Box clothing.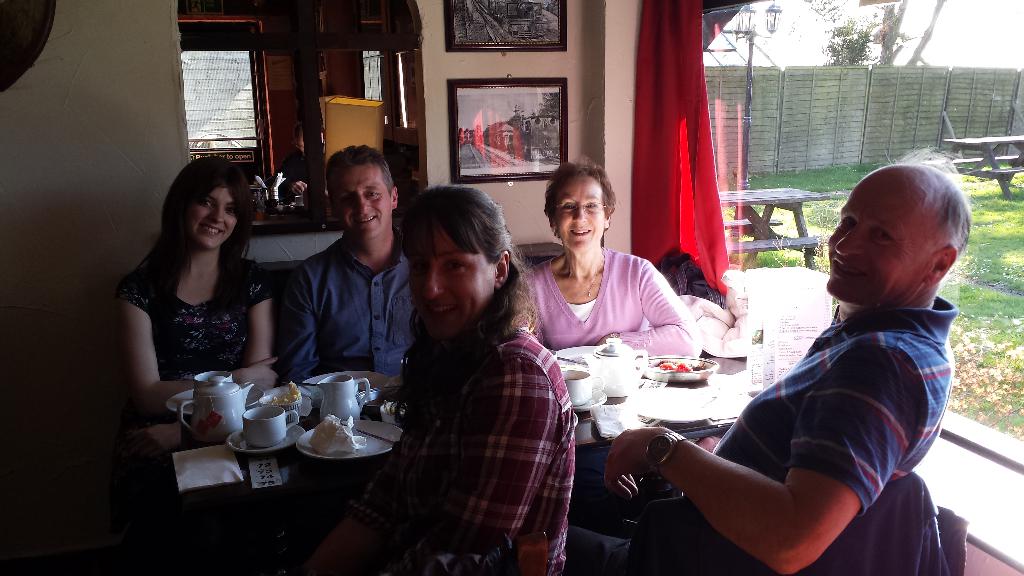
(left=278, top=234, right=428, bottom=401).
